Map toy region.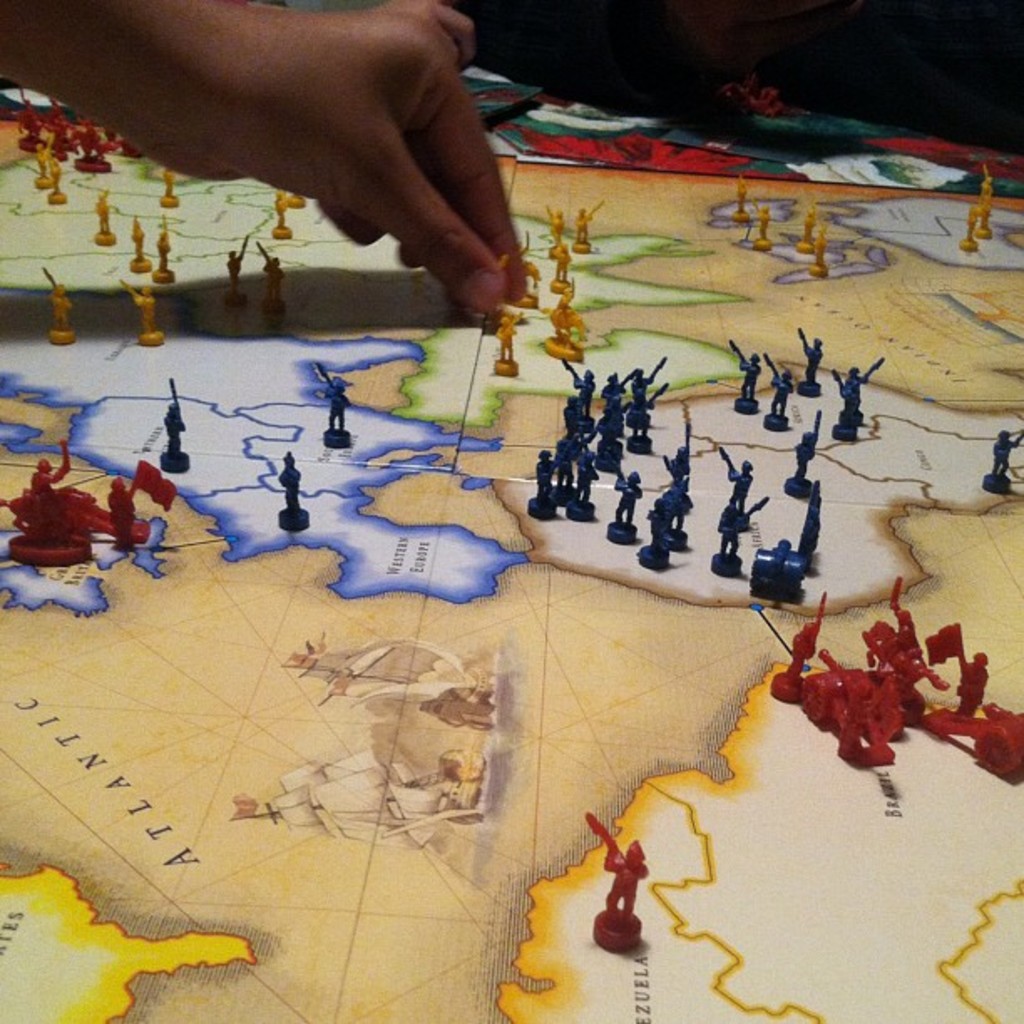
Mapped to bbox=(728, 338, 761, 417).
